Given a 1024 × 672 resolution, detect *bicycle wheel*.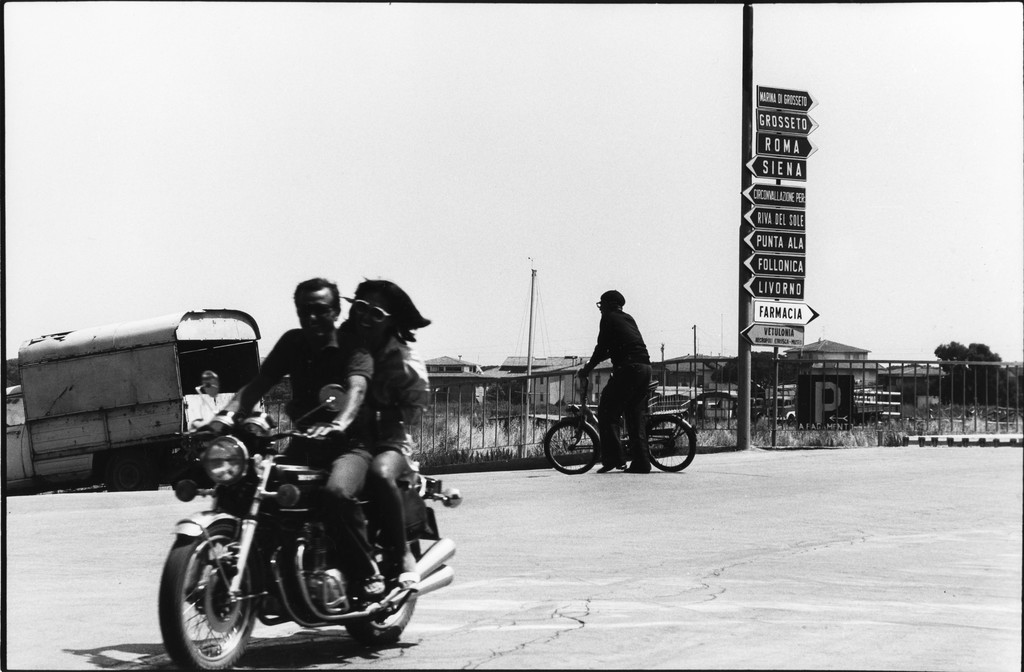
(left=644, top=417, right=700, bottom=477).
